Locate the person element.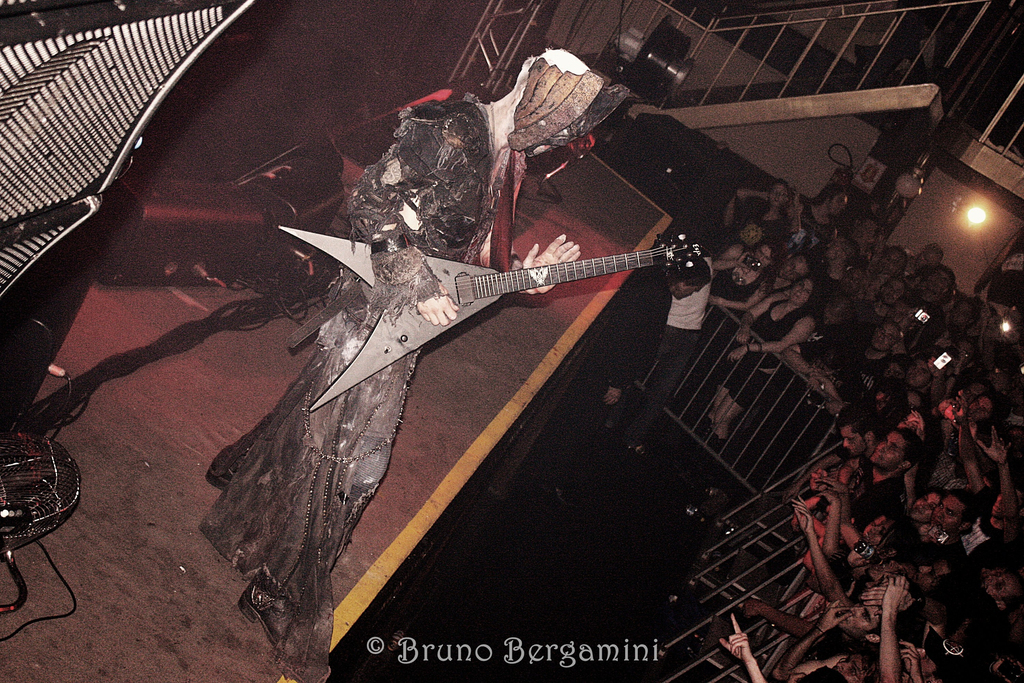
Element bbox: box(195, 50, 623, 682).
